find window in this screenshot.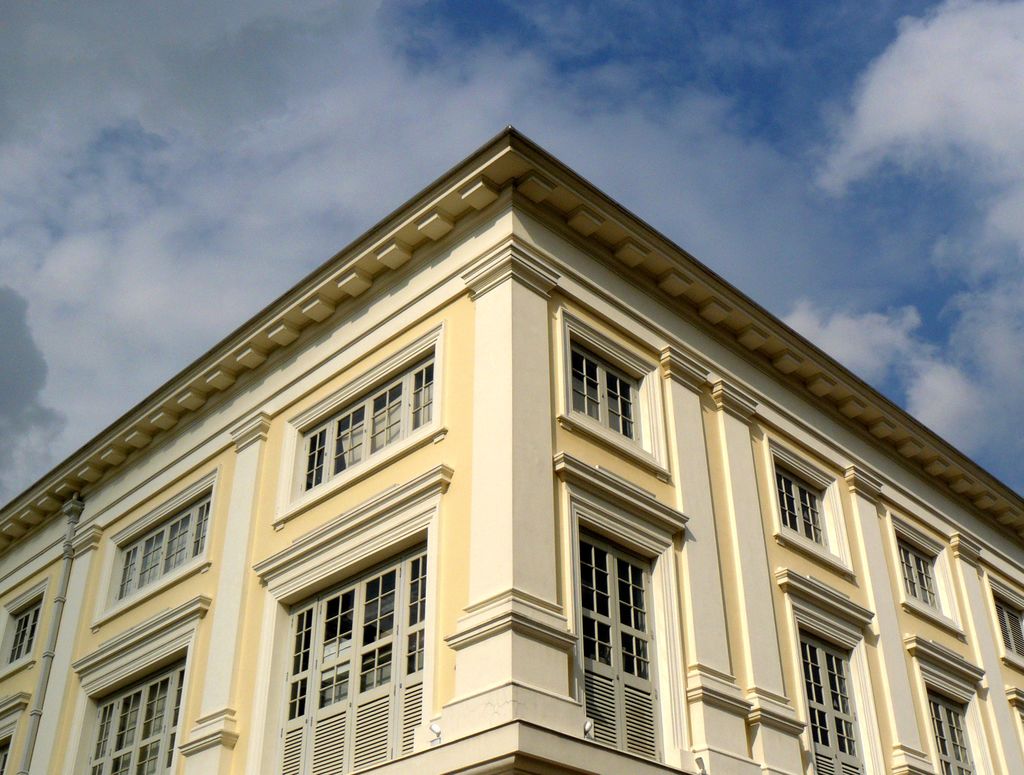
The bounding box for window is [0, 692, 31, 774].
